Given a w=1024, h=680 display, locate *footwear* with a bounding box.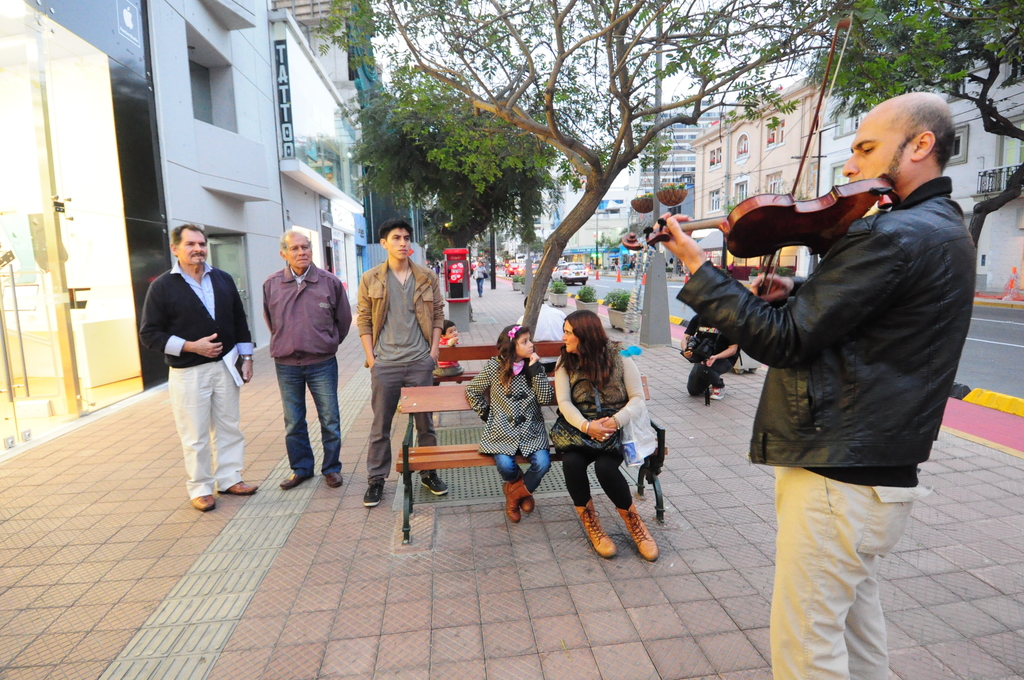
Located: l=710, t=389, r=724, b=399.
